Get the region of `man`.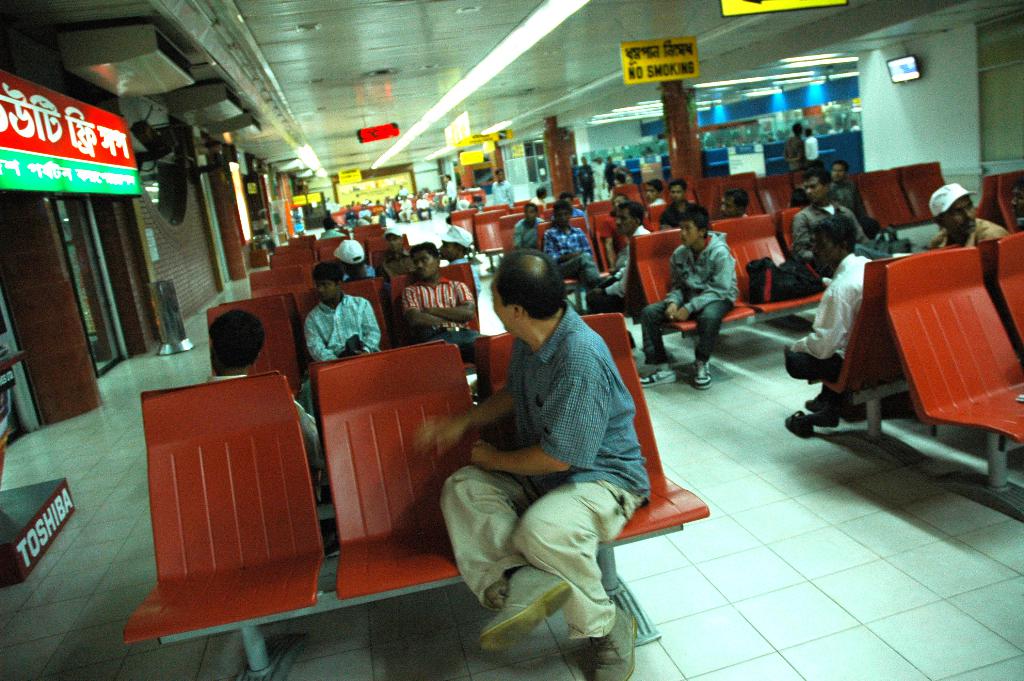
box(792, 168, 913, 284).
